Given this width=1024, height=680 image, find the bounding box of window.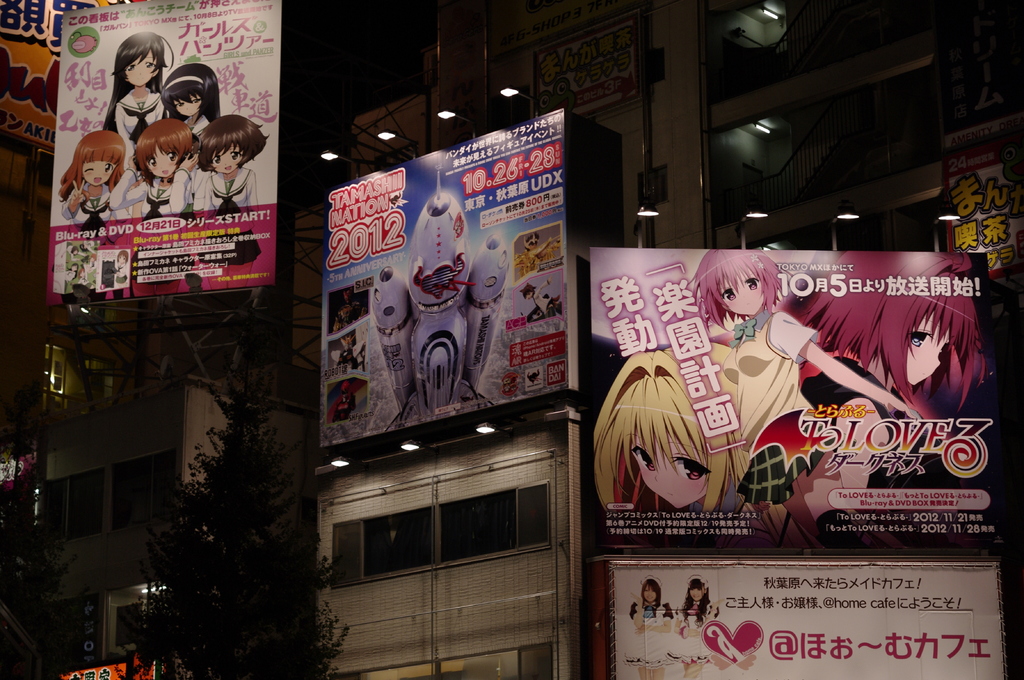
left=362, top=509, right=430, bottom=577.
